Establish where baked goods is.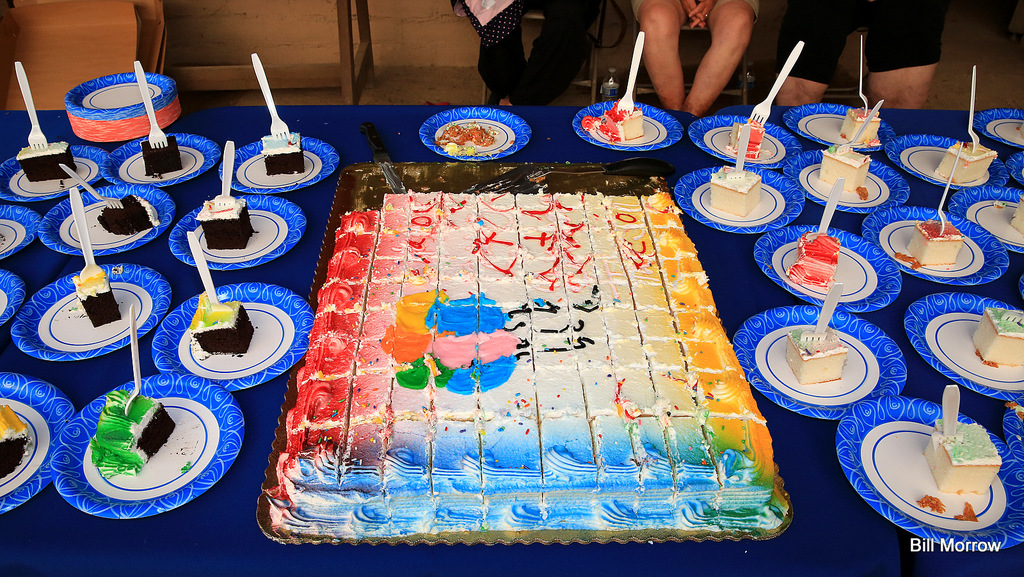
Established at [left=141, top=136, right=184, bottom=174].
